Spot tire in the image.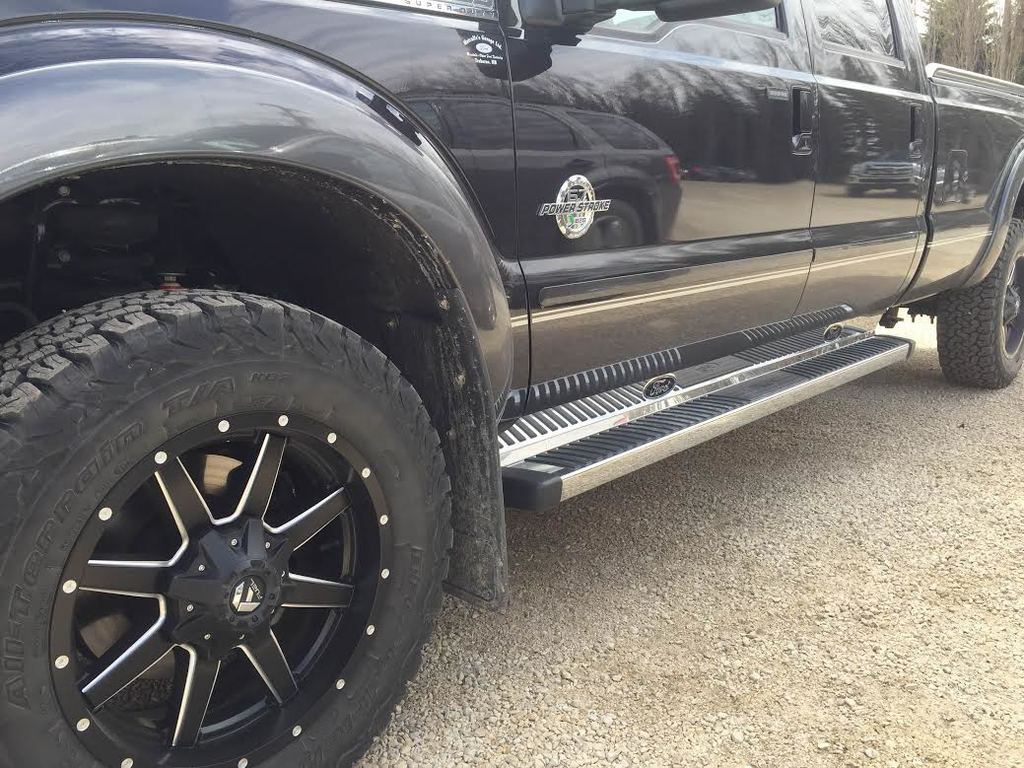
tire found at bbox(937, 216, 1023, 387).
